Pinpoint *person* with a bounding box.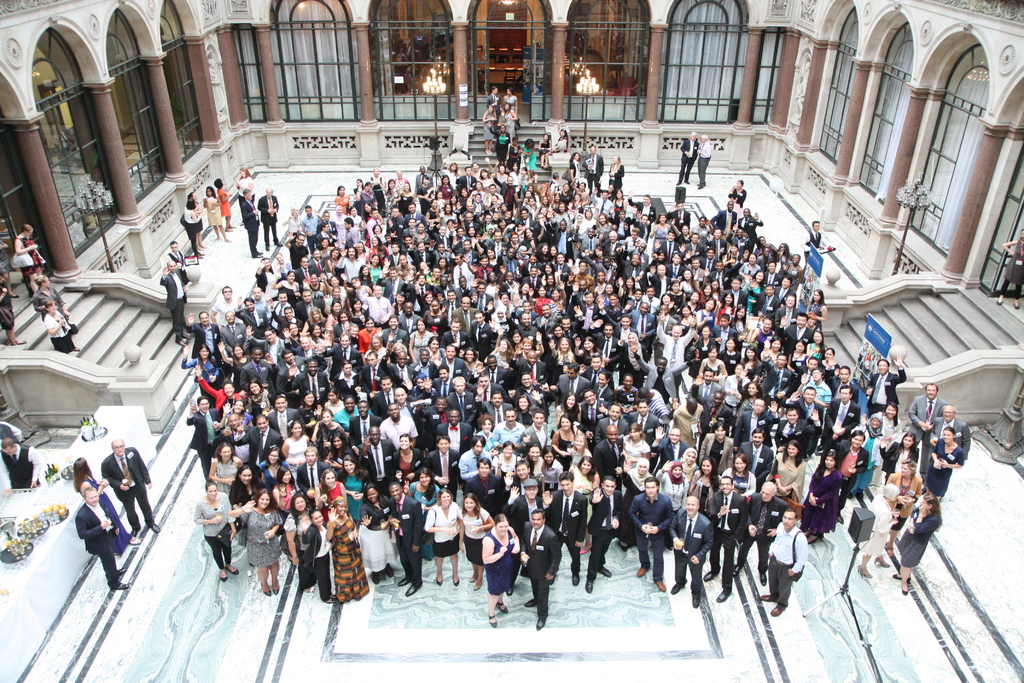
bbox(561, 434, 593, 468).
